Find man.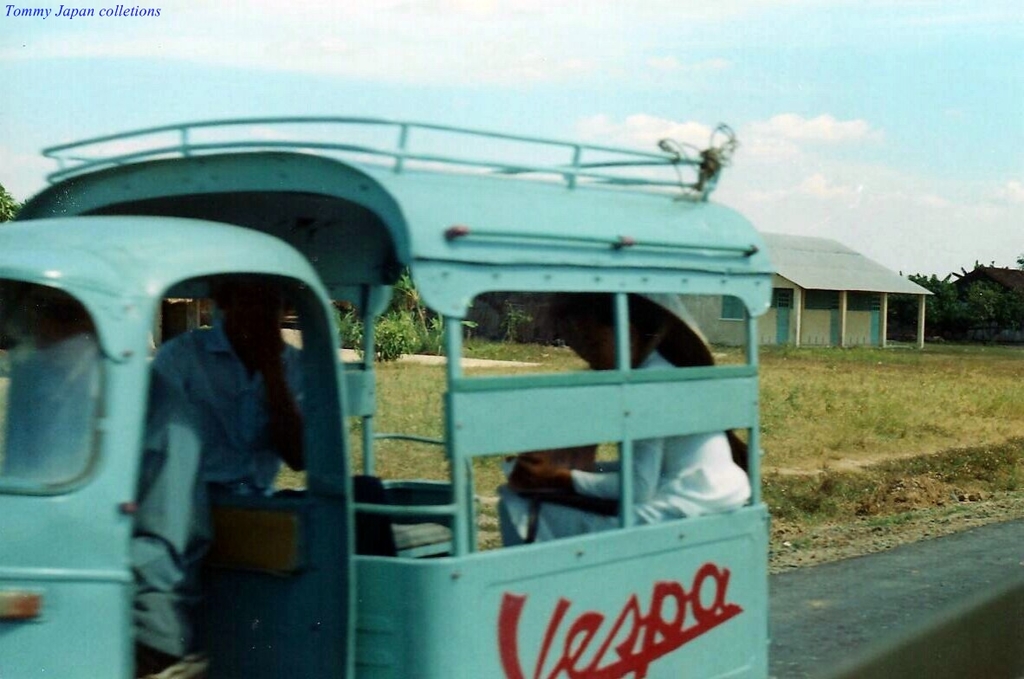
148, 271, 399, 568.
